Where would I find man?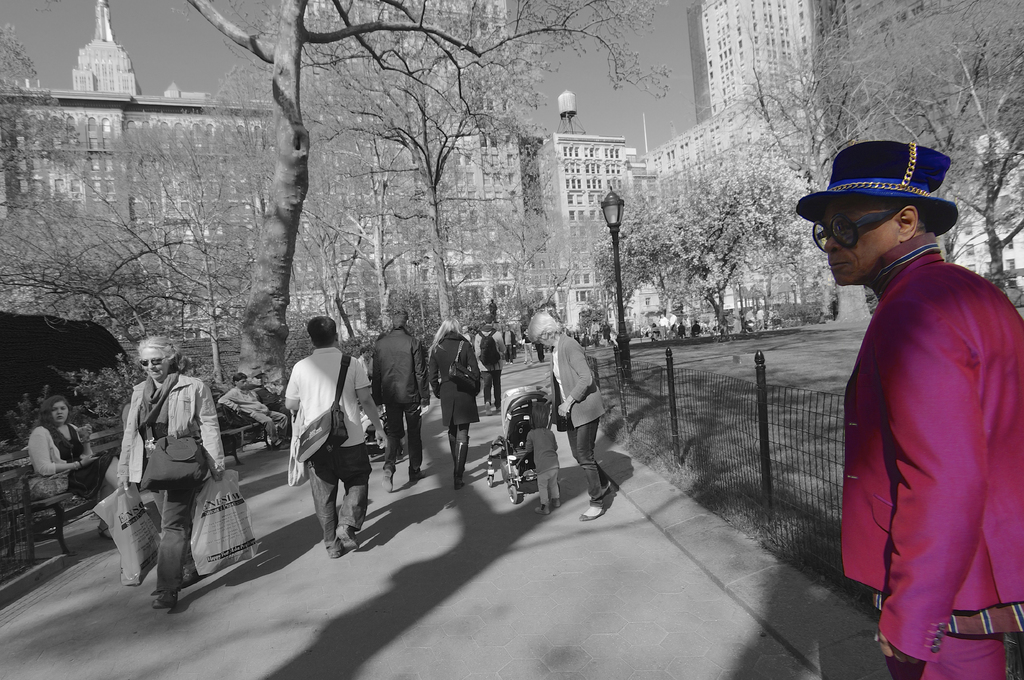
At (left=472, top=313, right=505, bottom=414).
